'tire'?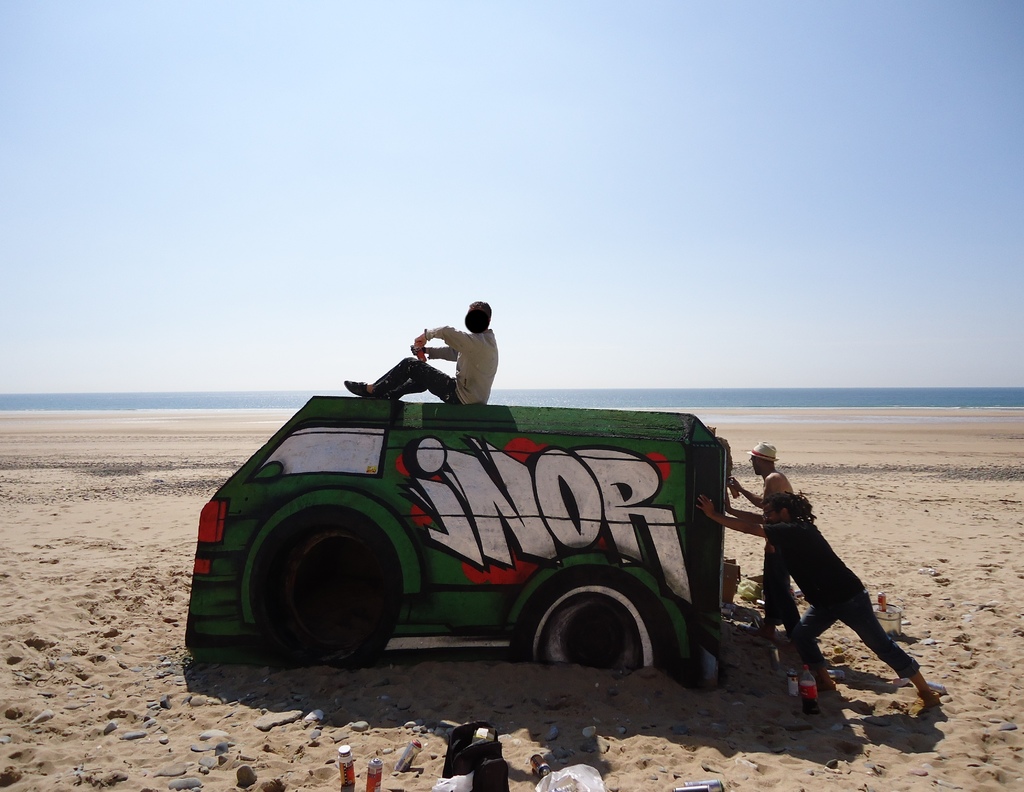
rect(257, 521, 400, 679)
